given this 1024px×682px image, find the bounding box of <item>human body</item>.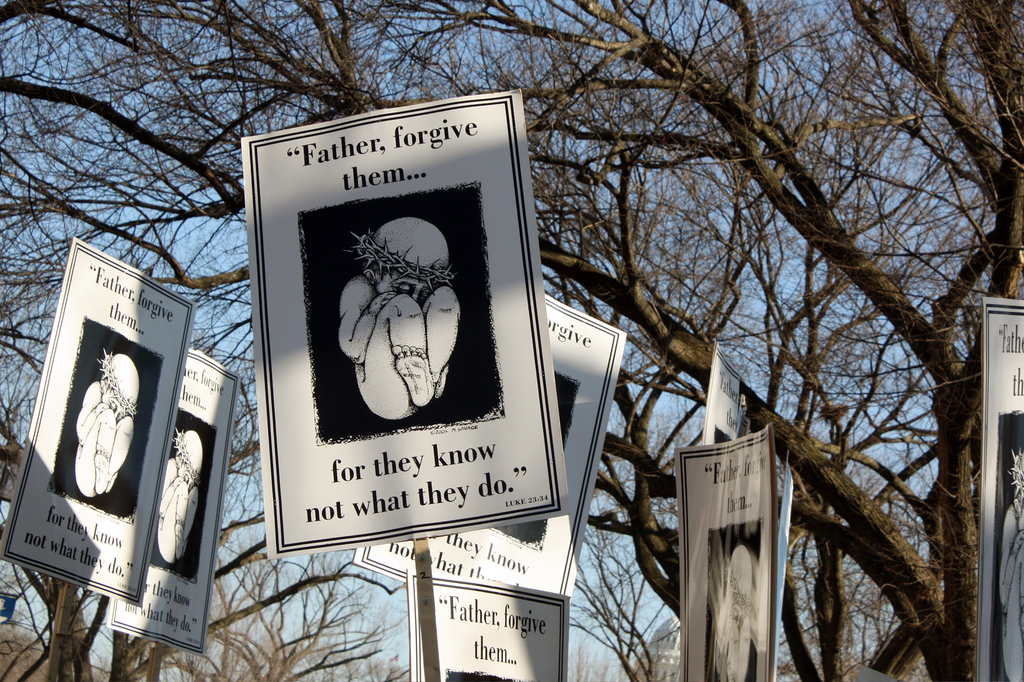
rect(308, 239, 472, 416).
